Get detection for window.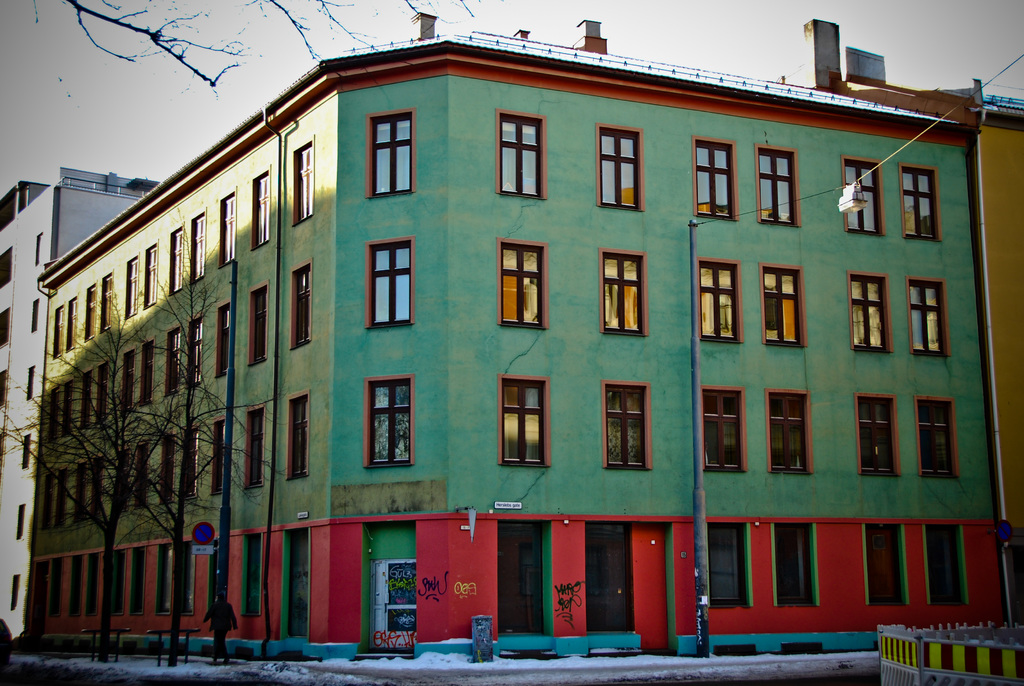
Detection: pyautogui.locateOnScreen(364, 238, 414, 331).
